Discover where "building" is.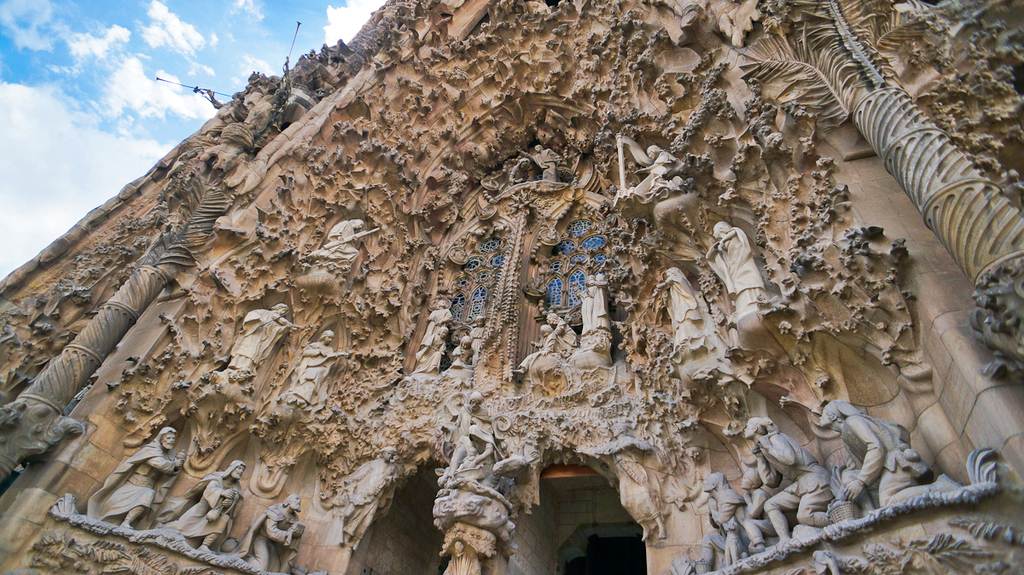
Discovered at {"x1": 0, "y1": 0, "x2": 1023, "y2": 574}.
